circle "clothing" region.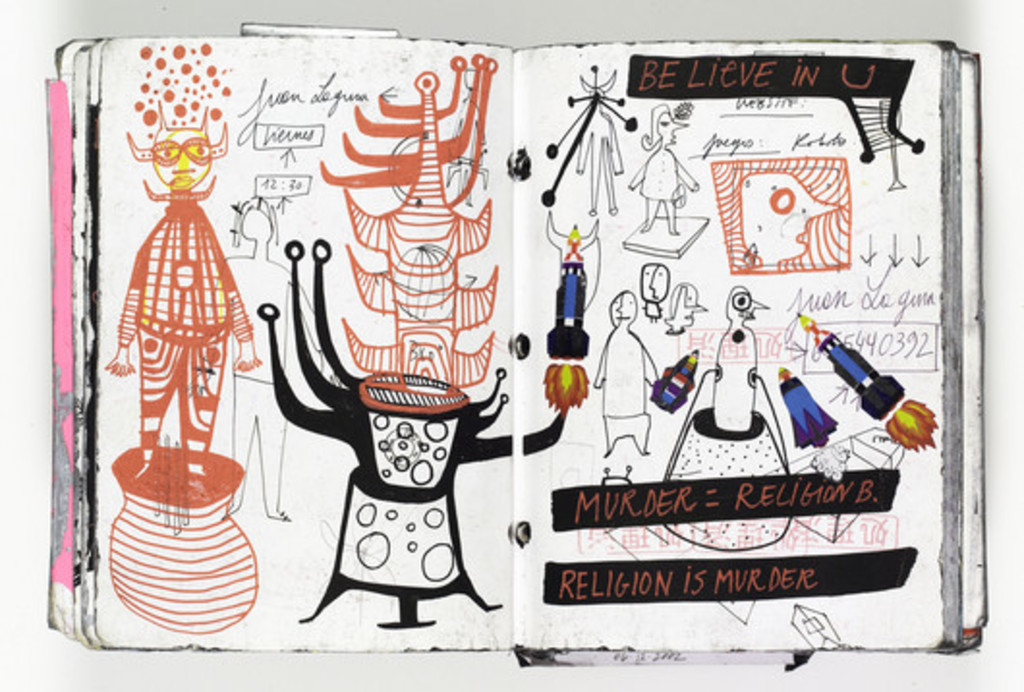
Region: detection(641, 149, 682, 224).
